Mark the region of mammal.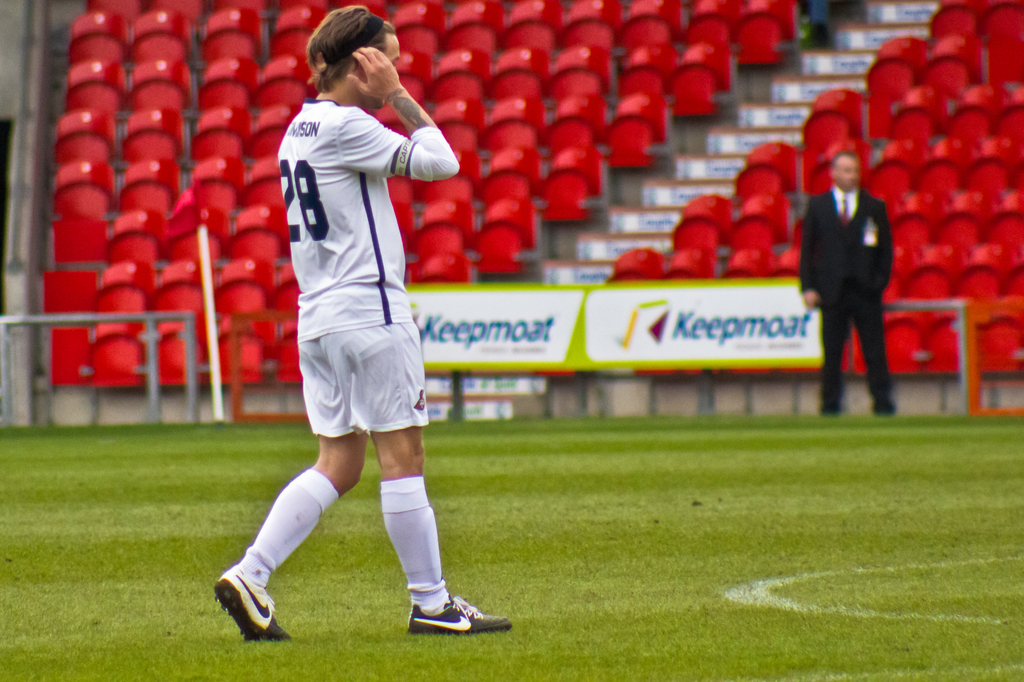
Region: rect(795, 148, 894, 410).
